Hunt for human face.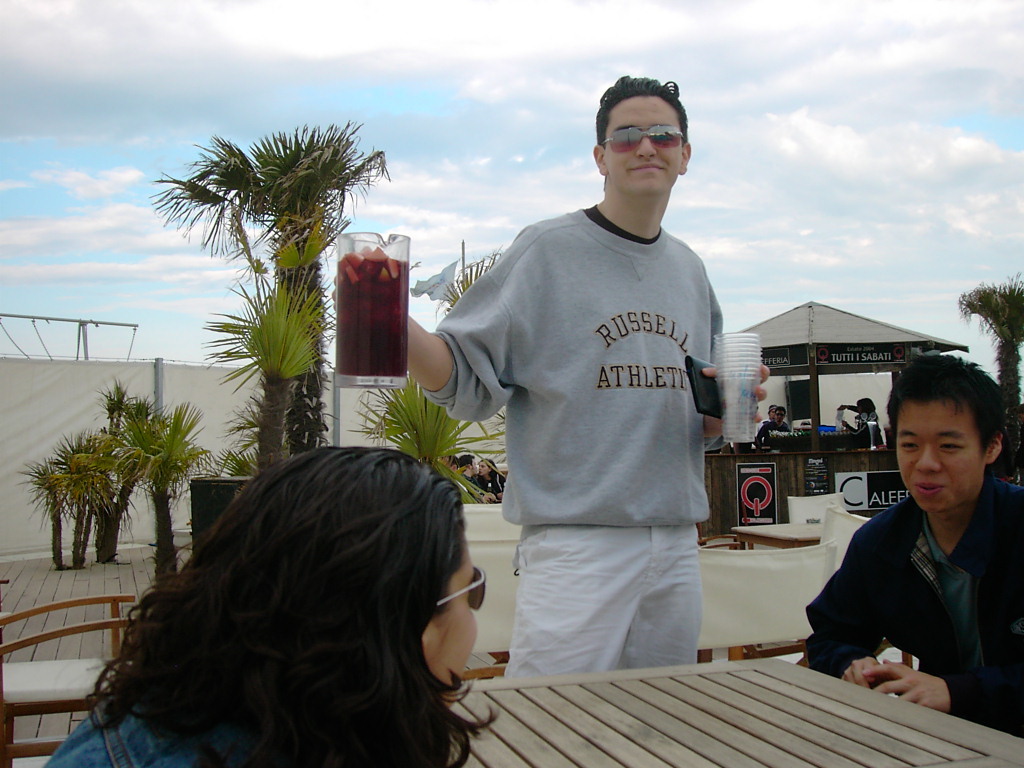
Hunted down at [left=421, top=537, right=480, bottom=682].
